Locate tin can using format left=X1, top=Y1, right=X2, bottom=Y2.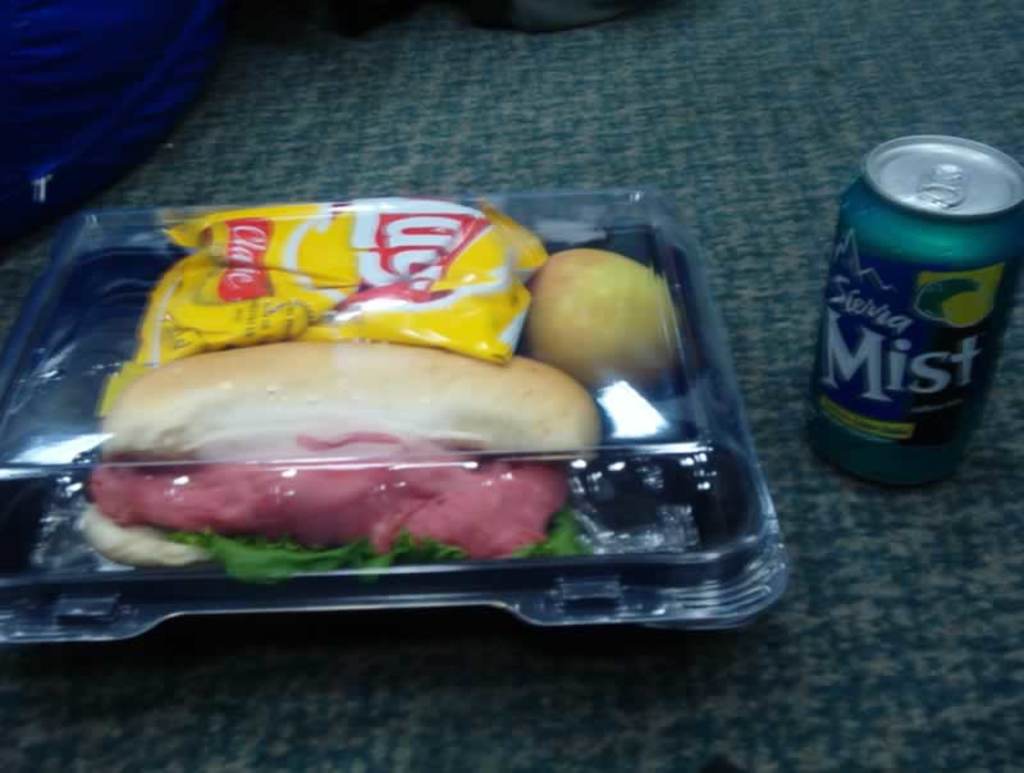
left=818, top=129, right=1023, bottom=491.
